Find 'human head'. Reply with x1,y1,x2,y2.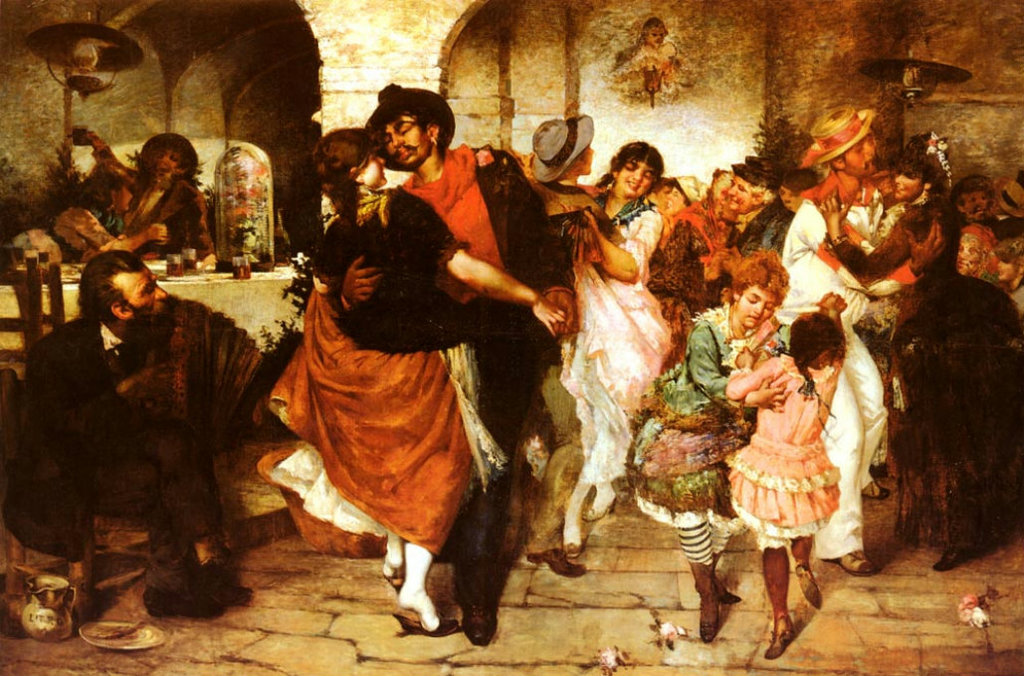
90,169,134,212.
